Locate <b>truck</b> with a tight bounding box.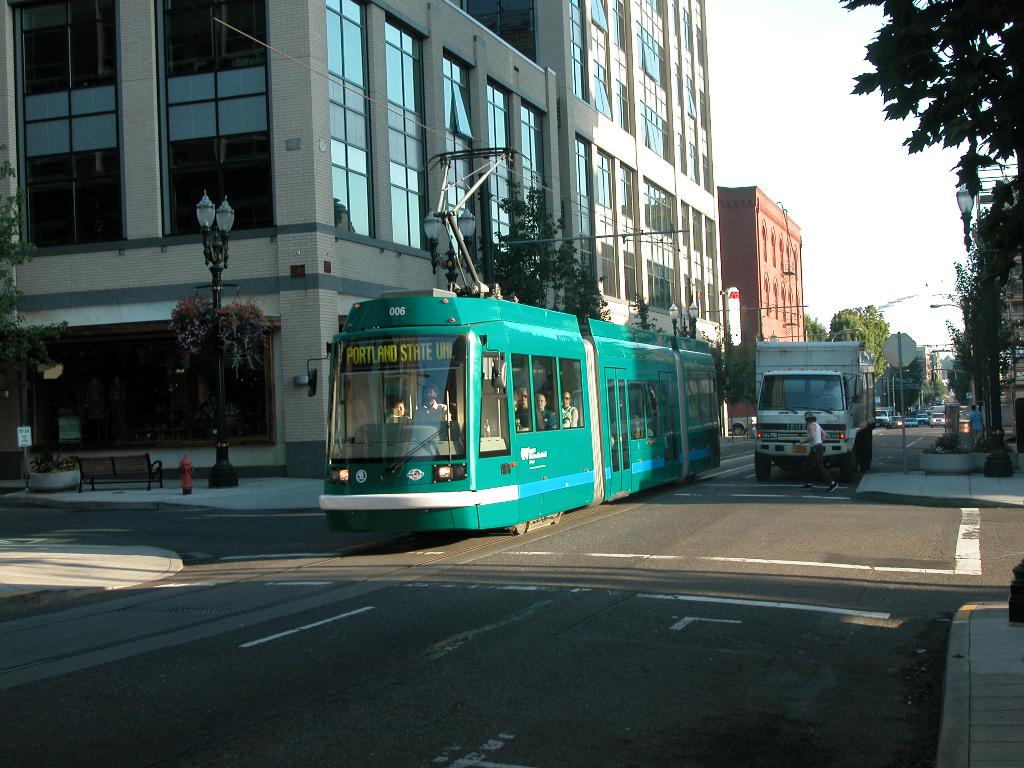
737 338 882 487.
